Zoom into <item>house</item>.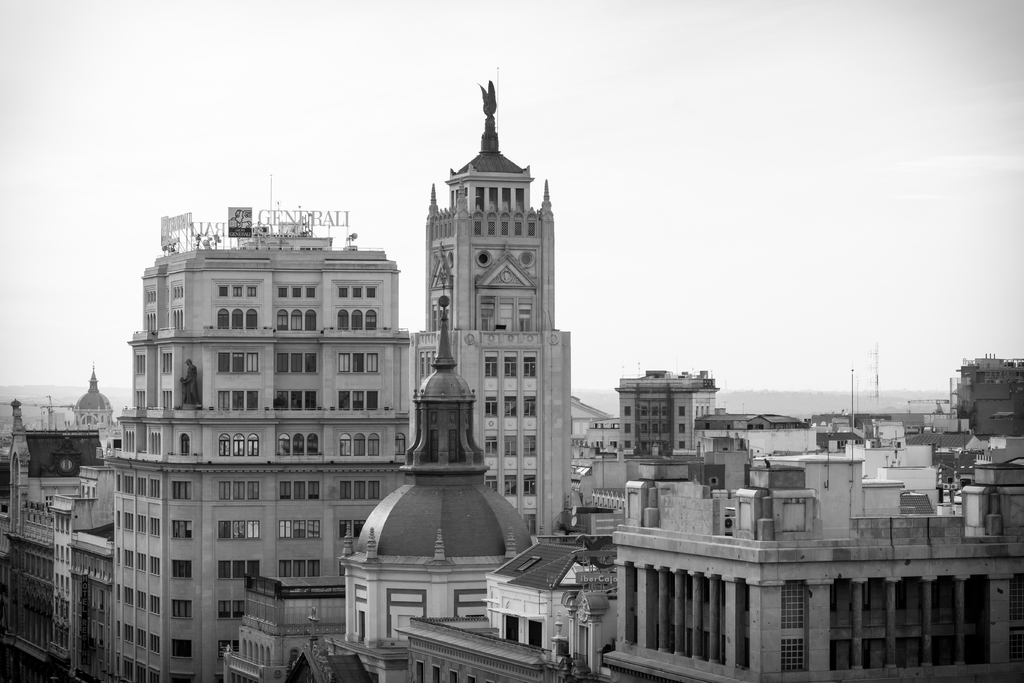
Zoom target: 614:453:1023:679.
